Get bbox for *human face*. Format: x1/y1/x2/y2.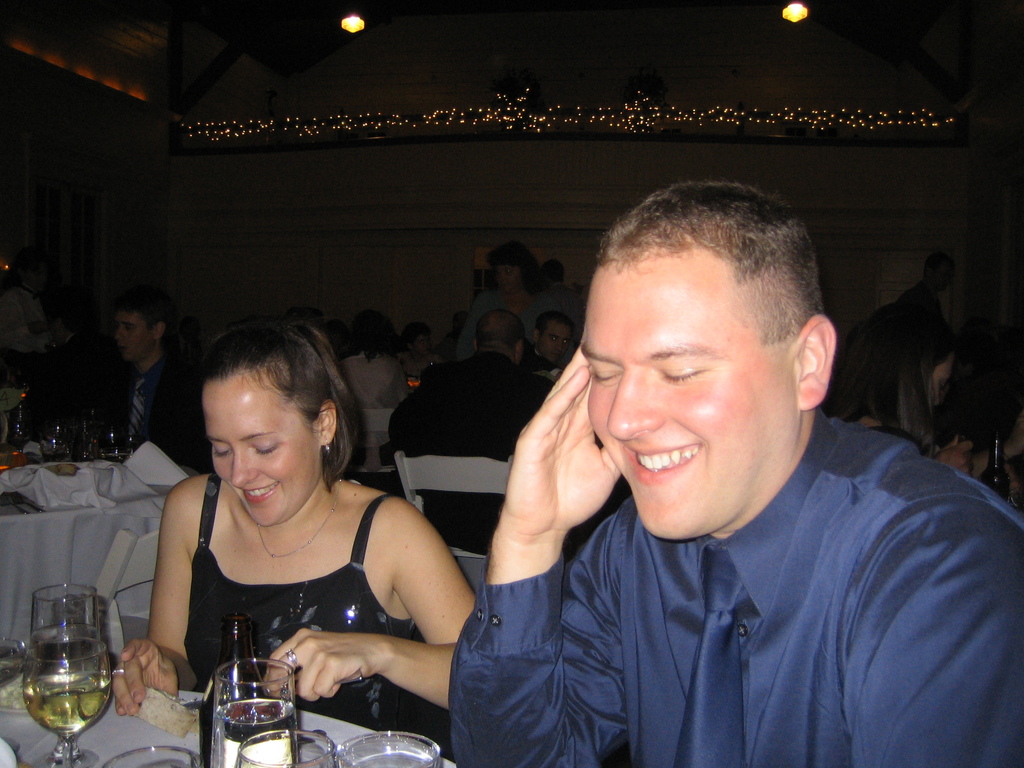
114/311/154/358.
